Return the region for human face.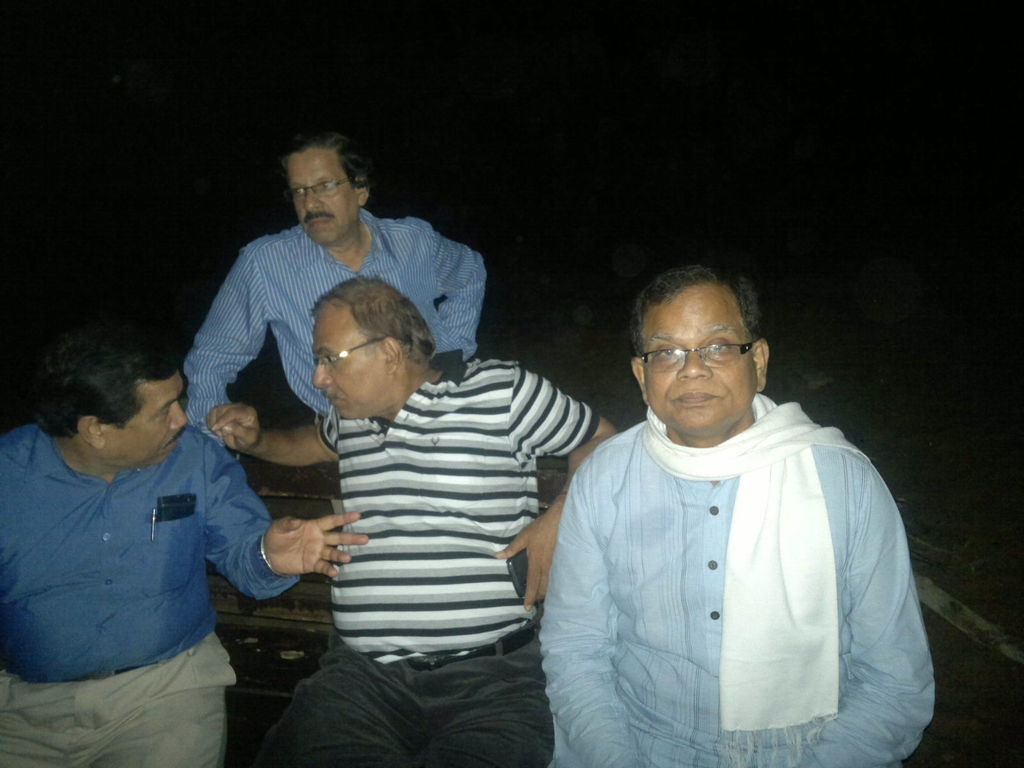
<bbox>287, 145, 364, 246</bbox>.
